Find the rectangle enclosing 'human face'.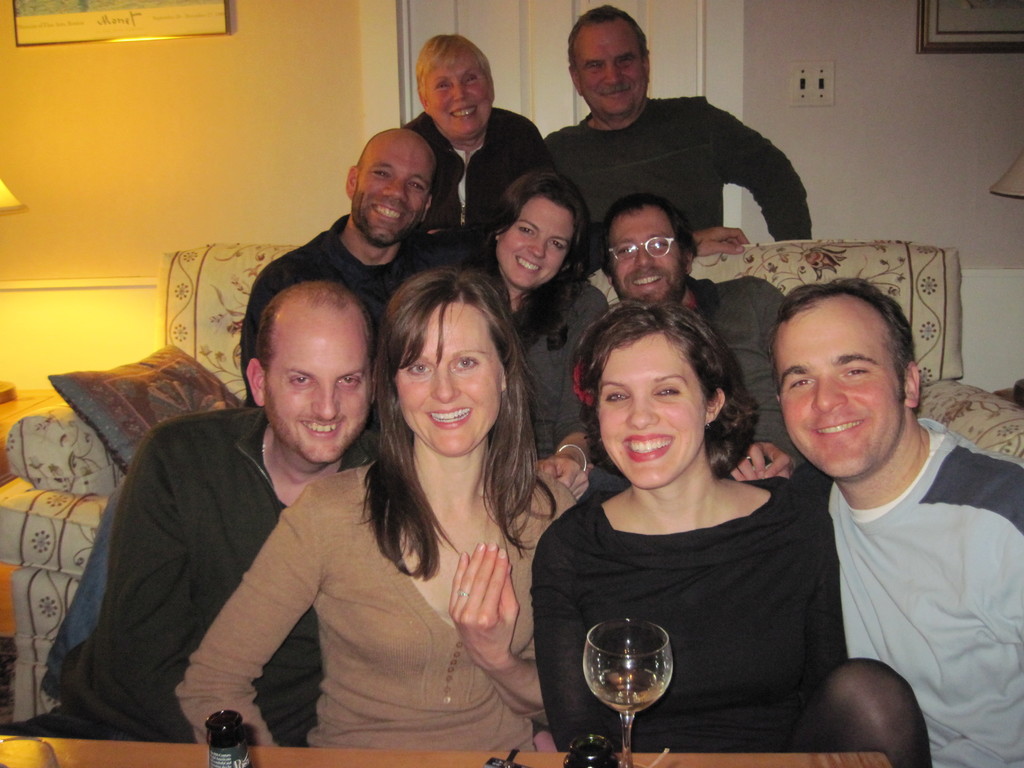
rect(600, 336, 707, 490).
